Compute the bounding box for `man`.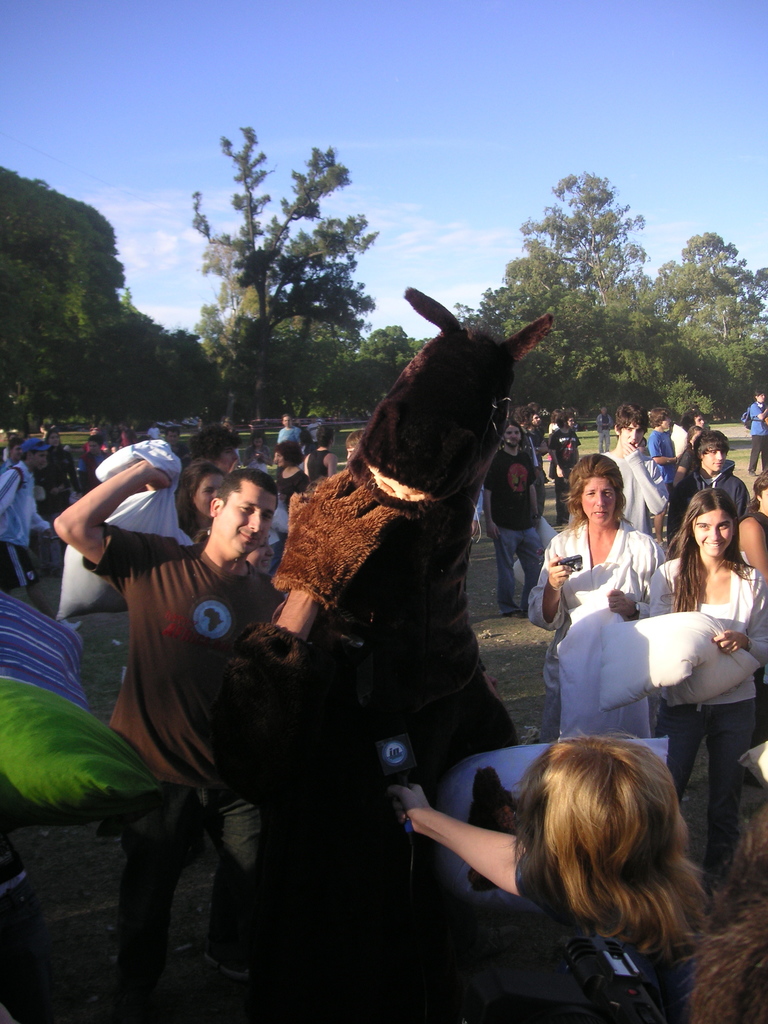
[x1=4, y1=434, x2=26, y2=468].
